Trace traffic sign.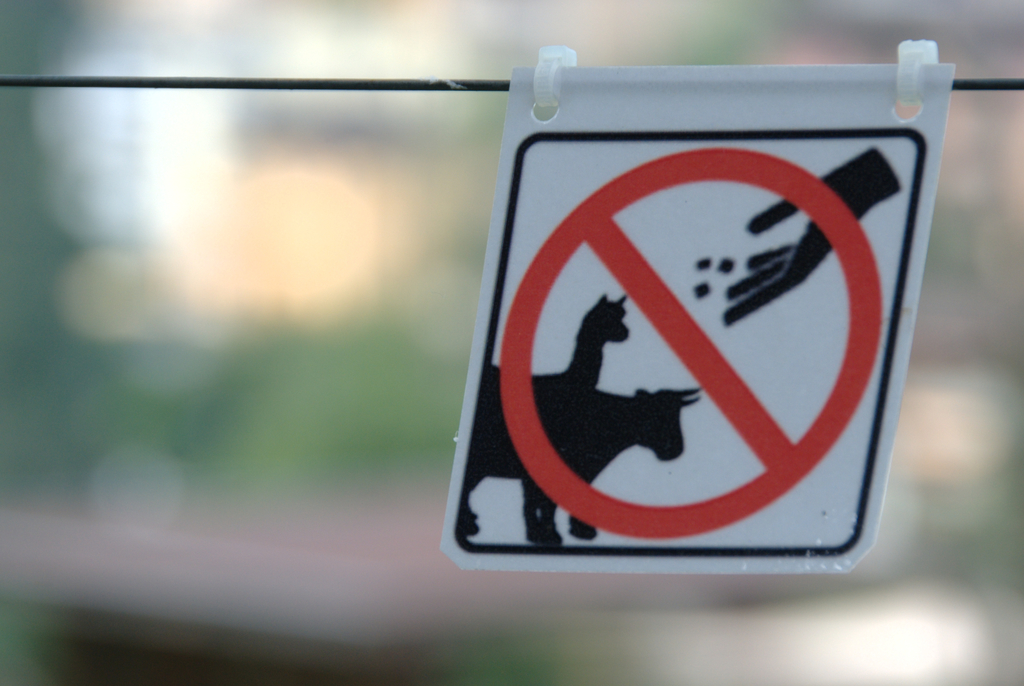
Traced to x1=456 y1=127 x2=927 y2=551.
